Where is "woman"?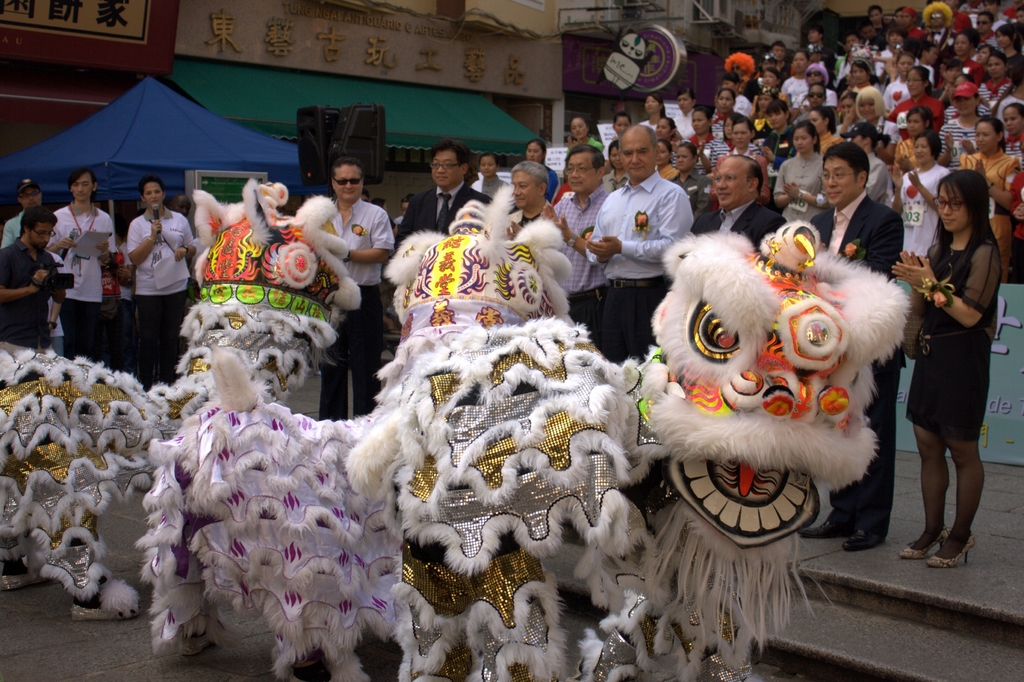
select_region(961, 118, 1016, 268).
